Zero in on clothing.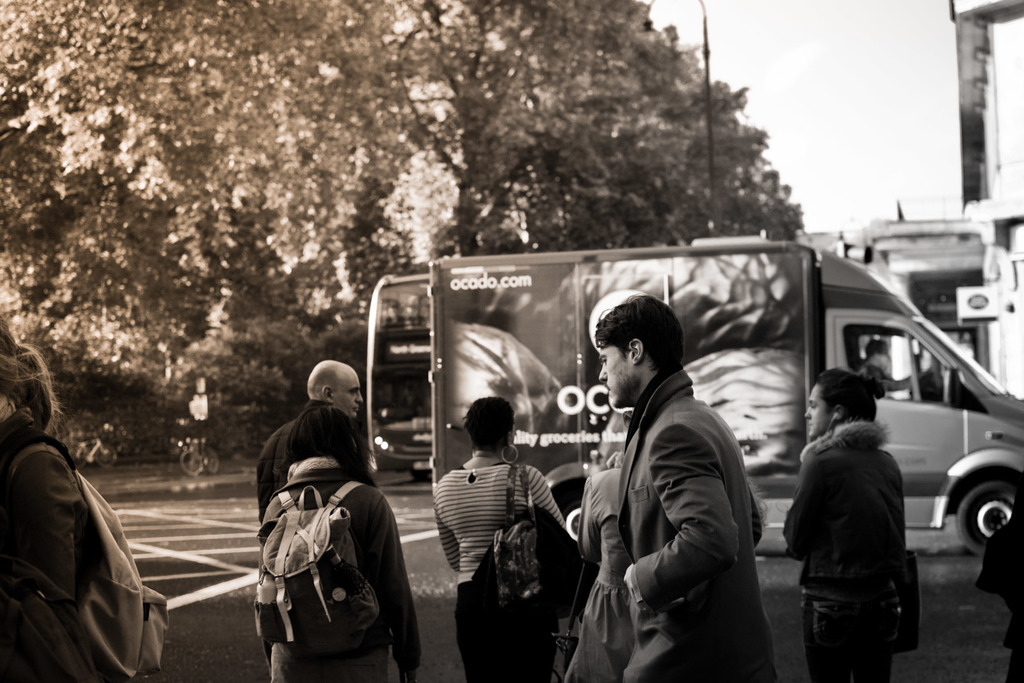
Zeroed in: <box>250,411,311,593</box>.
